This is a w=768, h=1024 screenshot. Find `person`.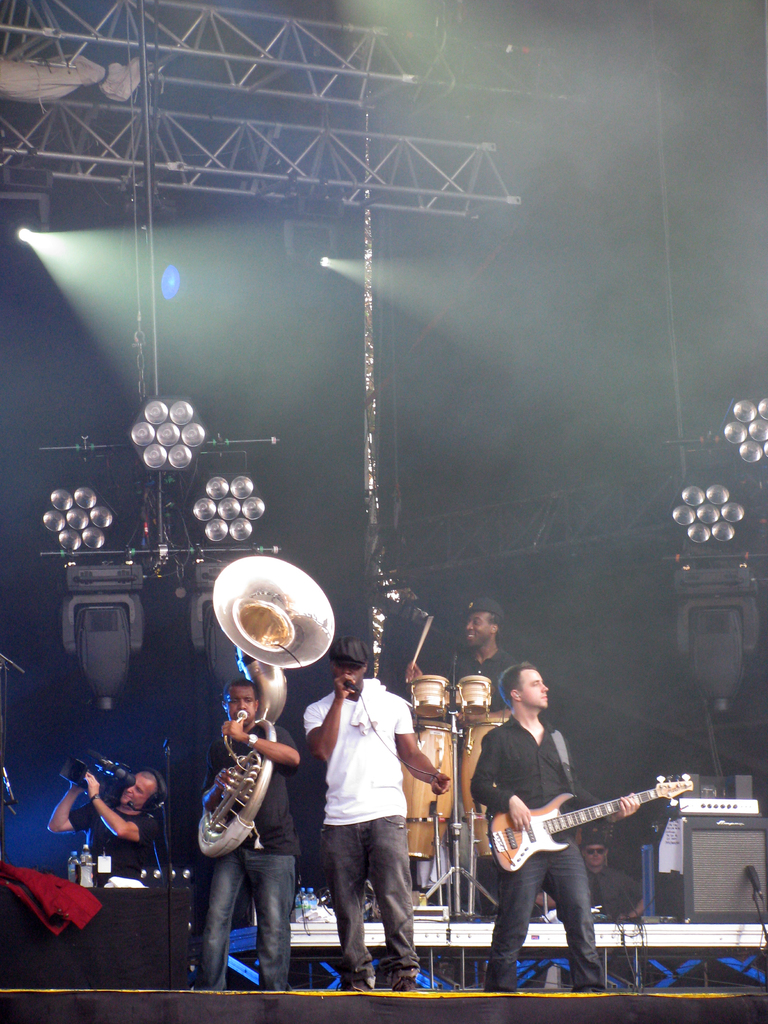
Bounding box: [x1=390, y1=600, x2=532, y2=752].
